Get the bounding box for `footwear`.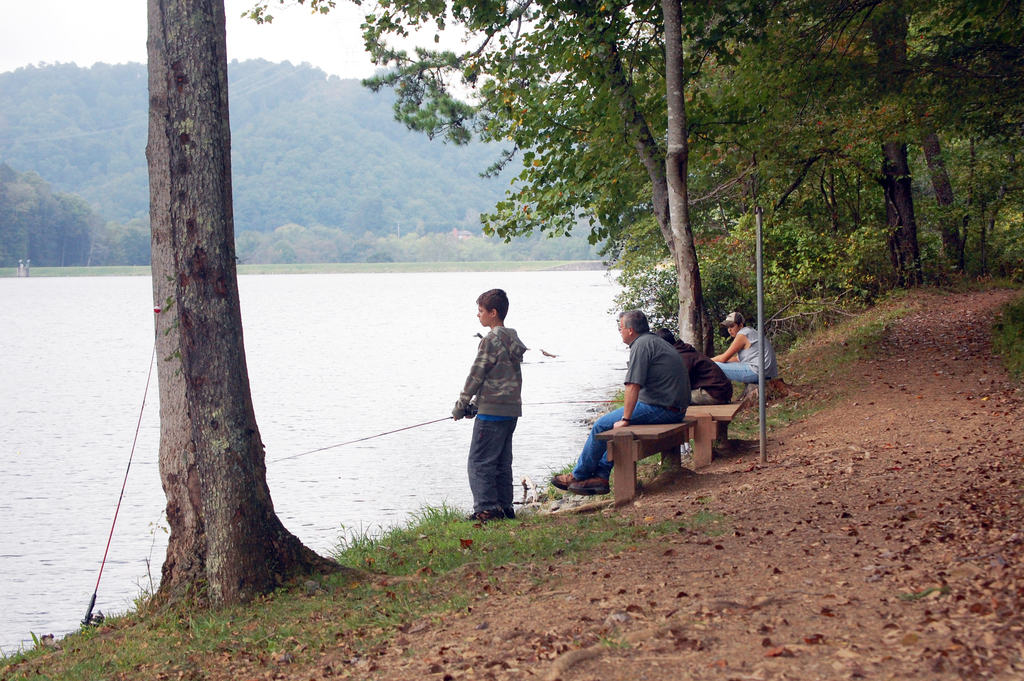
select_region(476, 509, 509, 521).
